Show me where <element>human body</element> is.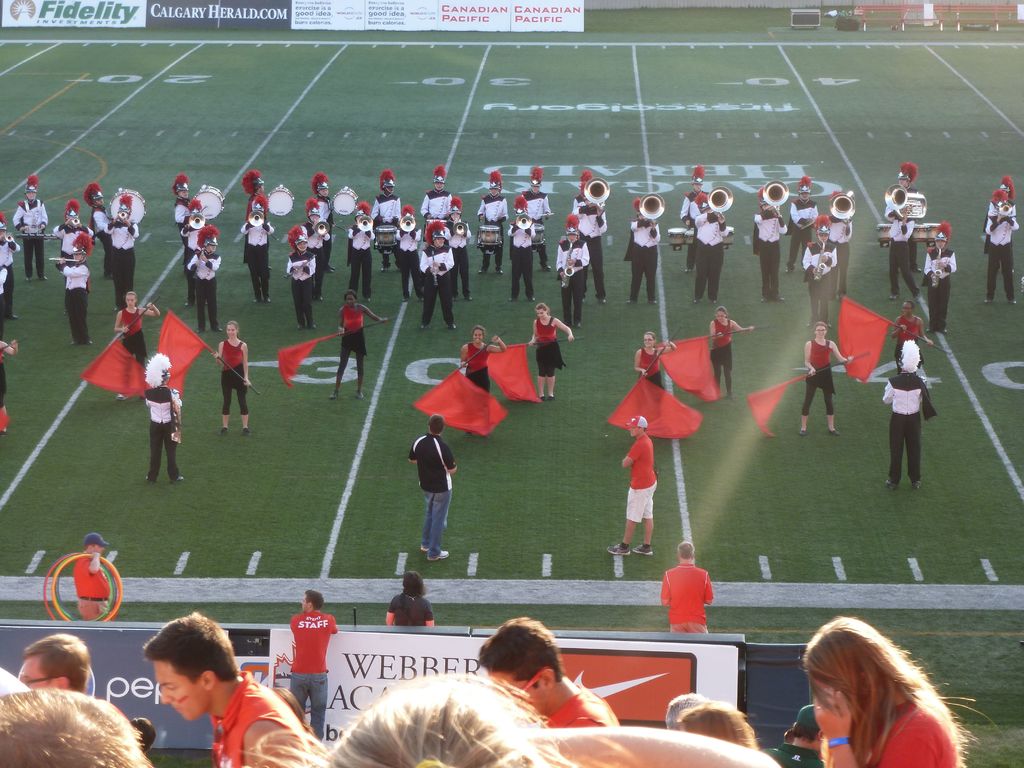
<element>human body</element> is at crop(661, 540, 711, 633).
